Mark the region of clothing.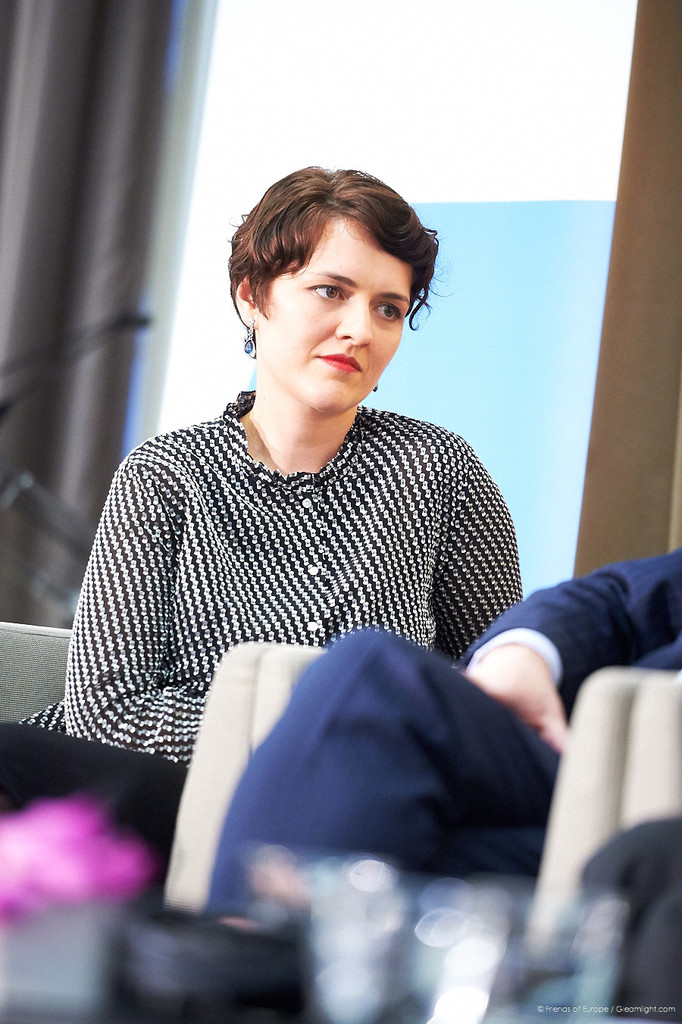
Region: <region>4, 384, 523, 776</region>.
